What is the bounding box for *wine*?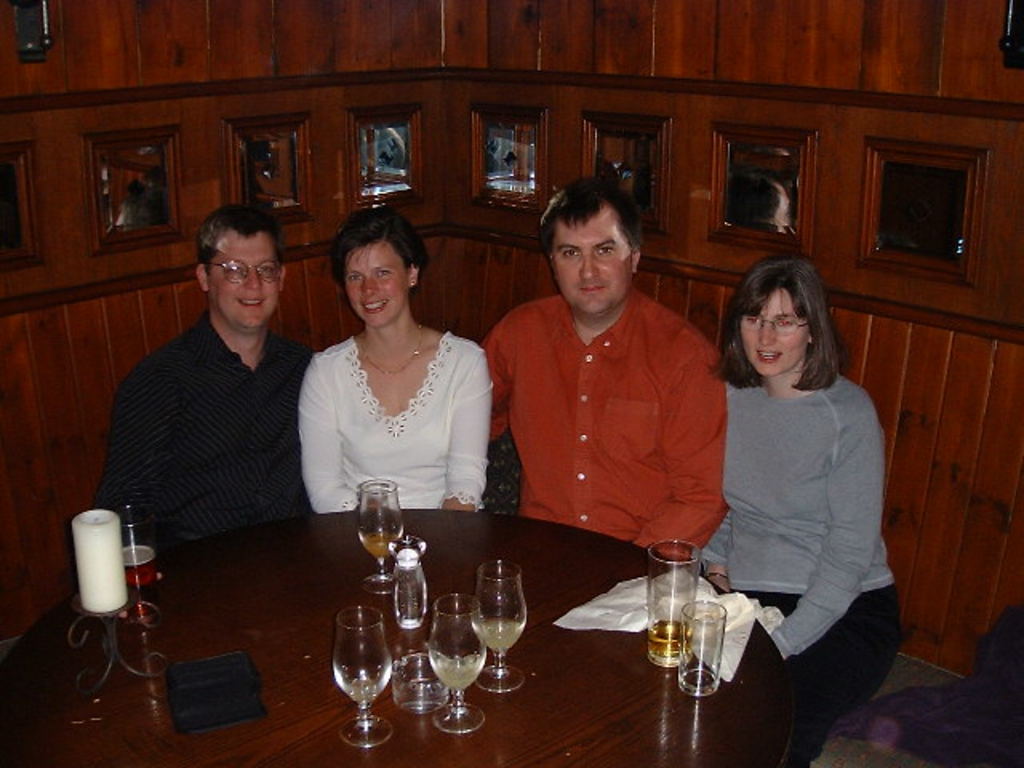
{"left": 123, "top": 542, "right": 158, "bottom": 589}.
